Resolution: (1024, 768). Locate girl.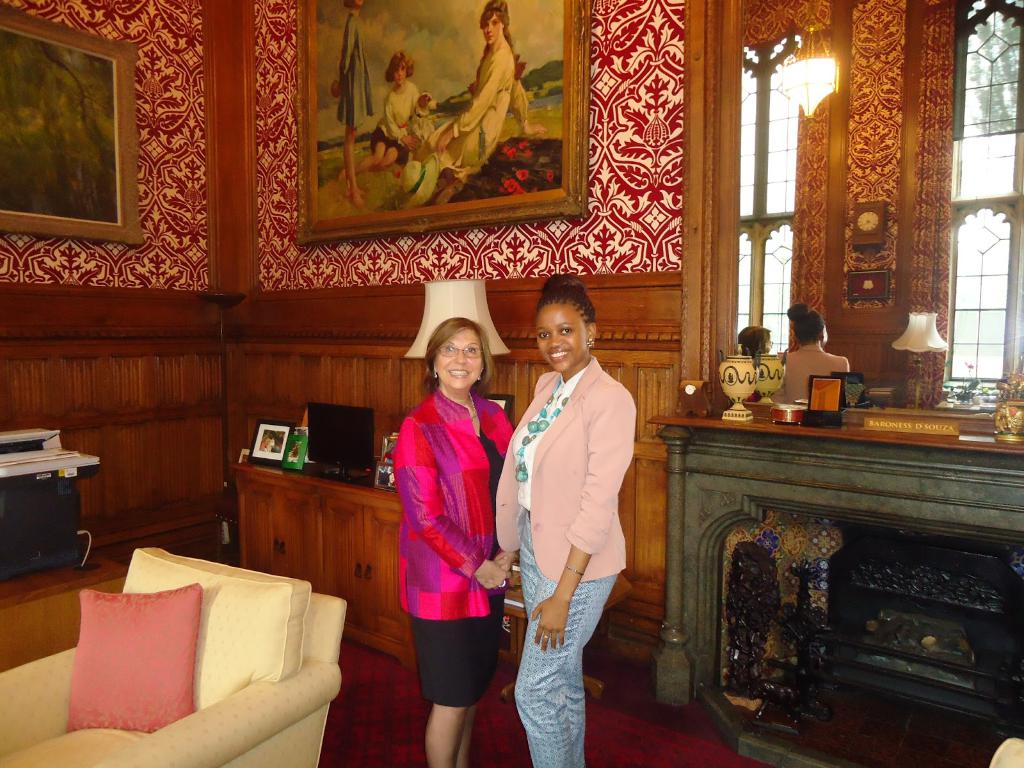
408/0/546/202.
